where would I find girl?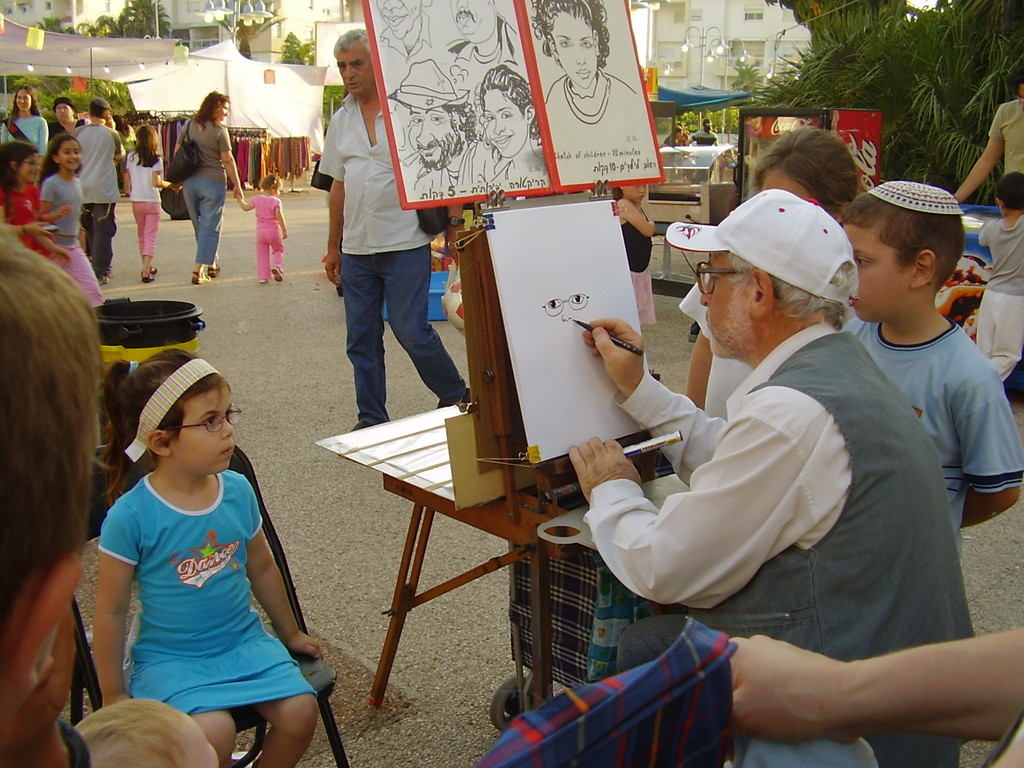
At region(122, 114, 182, 284).
